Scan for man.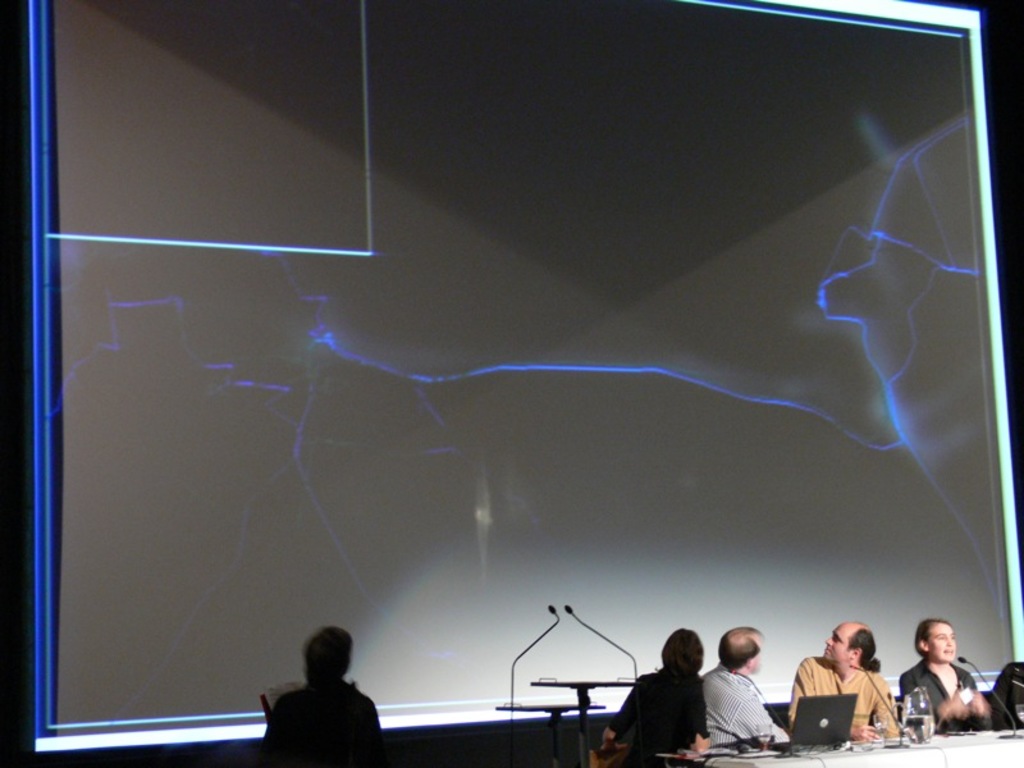
Scan result: 698, 626, 797, 746.
